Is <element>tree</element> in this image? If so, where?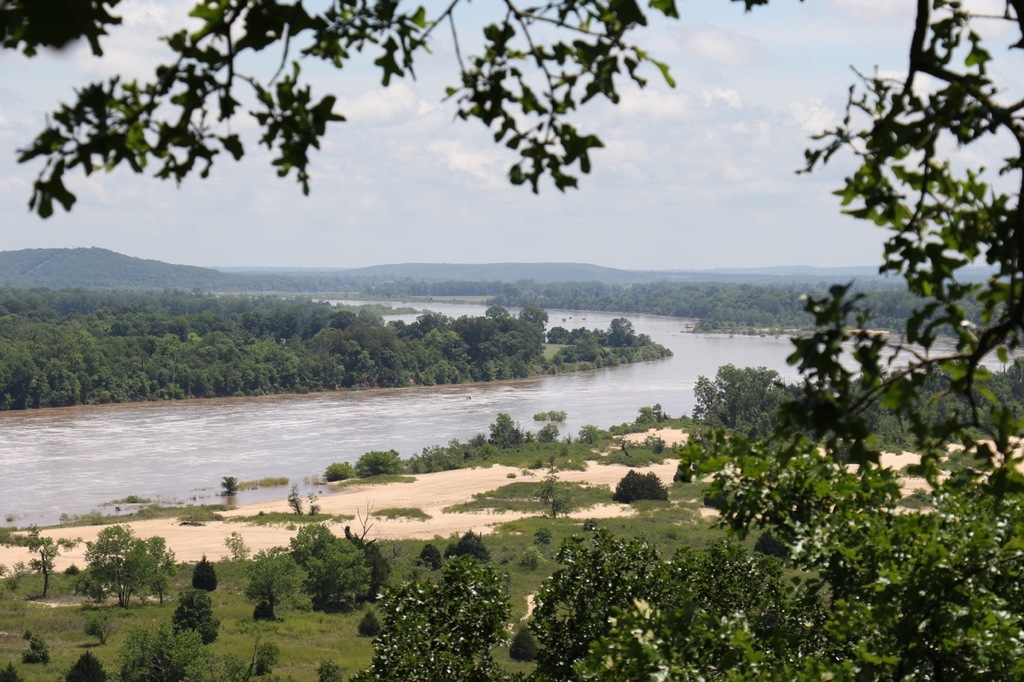
Yes, at [0,0,1023,468].
